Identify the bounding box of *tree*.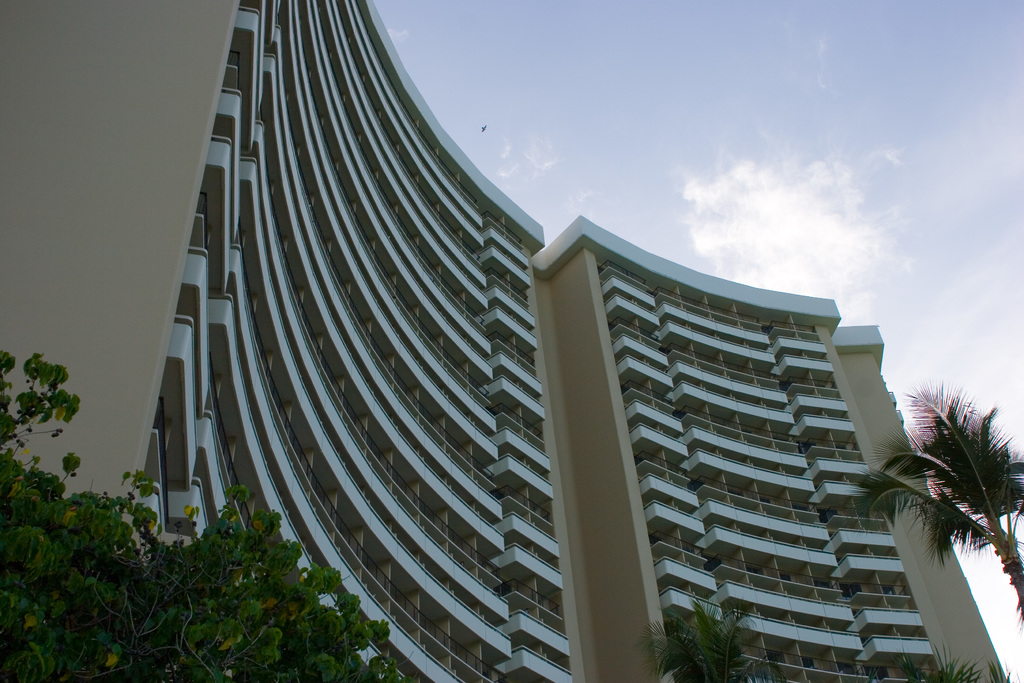
<bbox>637, 588, 772, 682</bbox>.
